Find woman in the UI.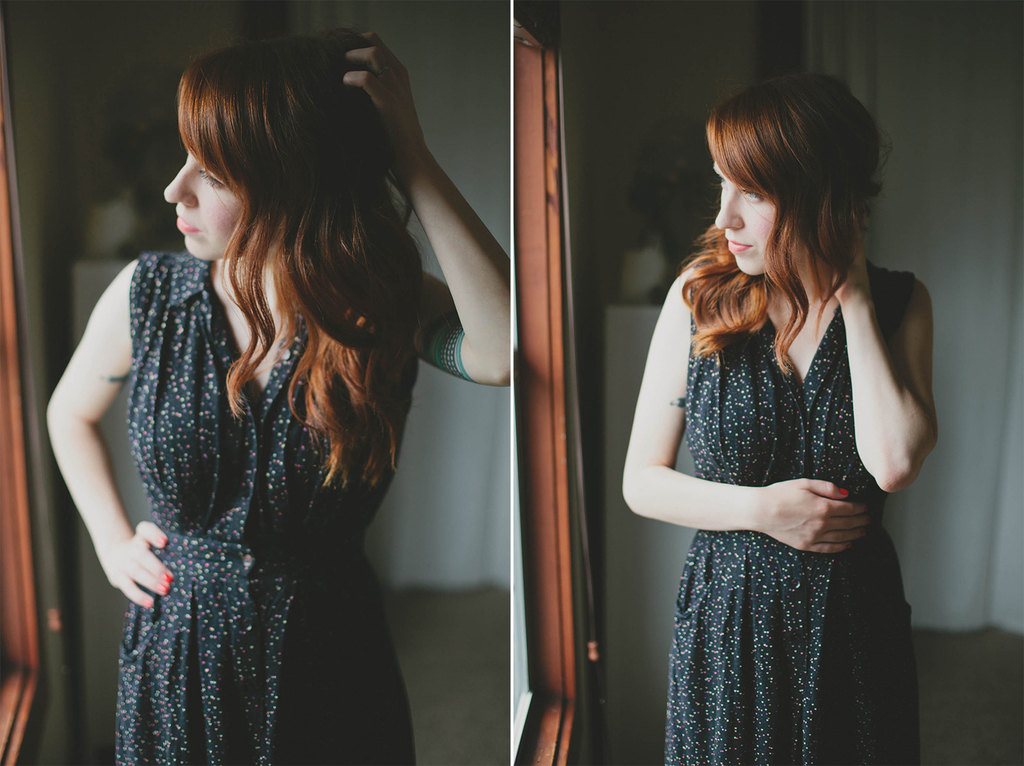
UI element at region(42, 27, 513, 765).
